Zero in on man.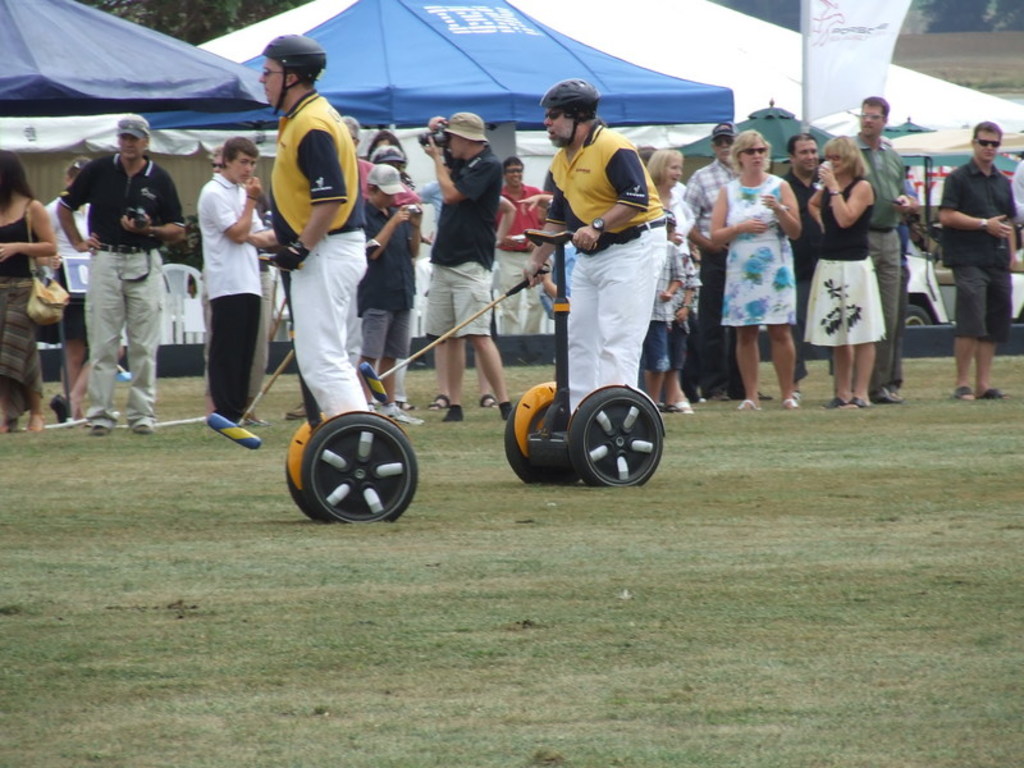
Zeroed in: bbox=(845, 95, 910, 403).
